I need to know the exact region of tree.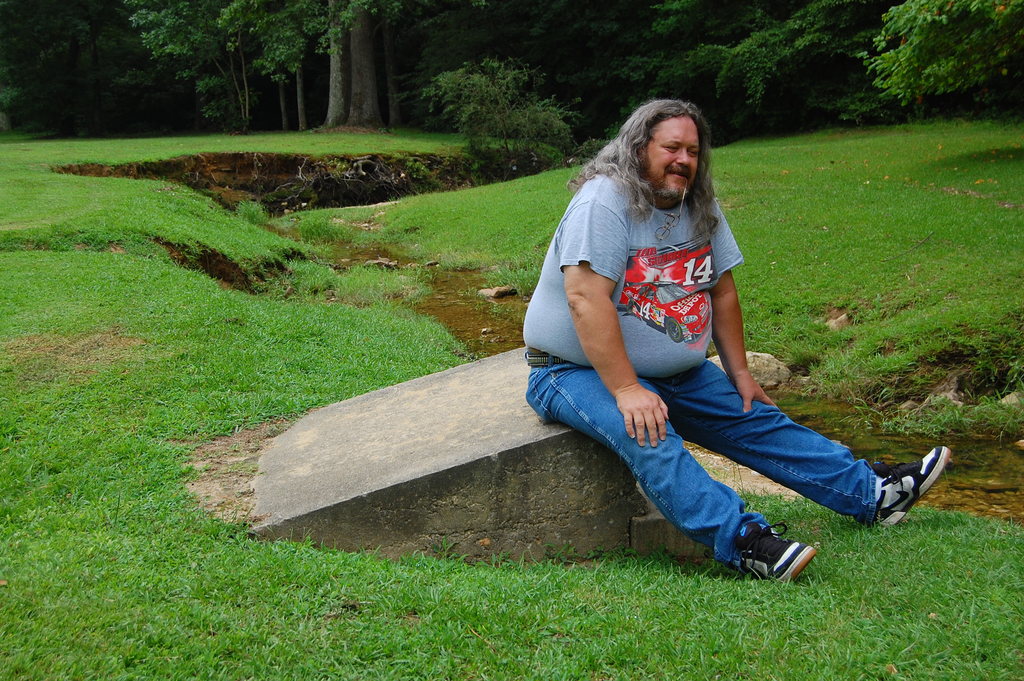
Region: 129,0,396,133.
